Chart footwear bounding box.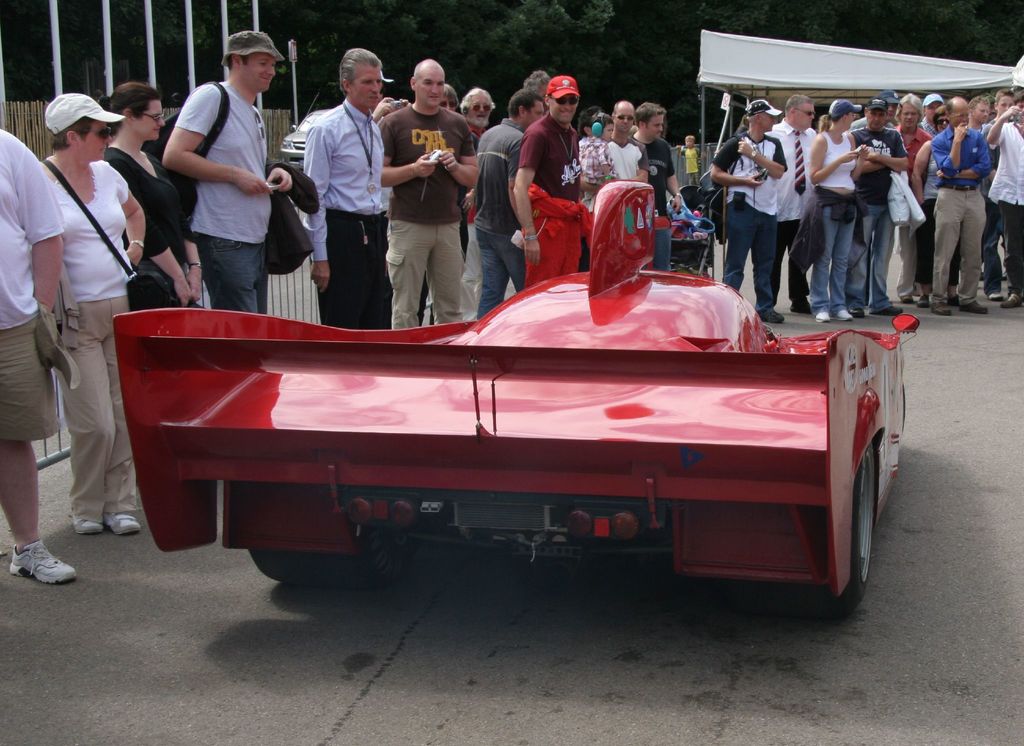
Charted: x1=959, y1=296, x2=984, y2=316.
